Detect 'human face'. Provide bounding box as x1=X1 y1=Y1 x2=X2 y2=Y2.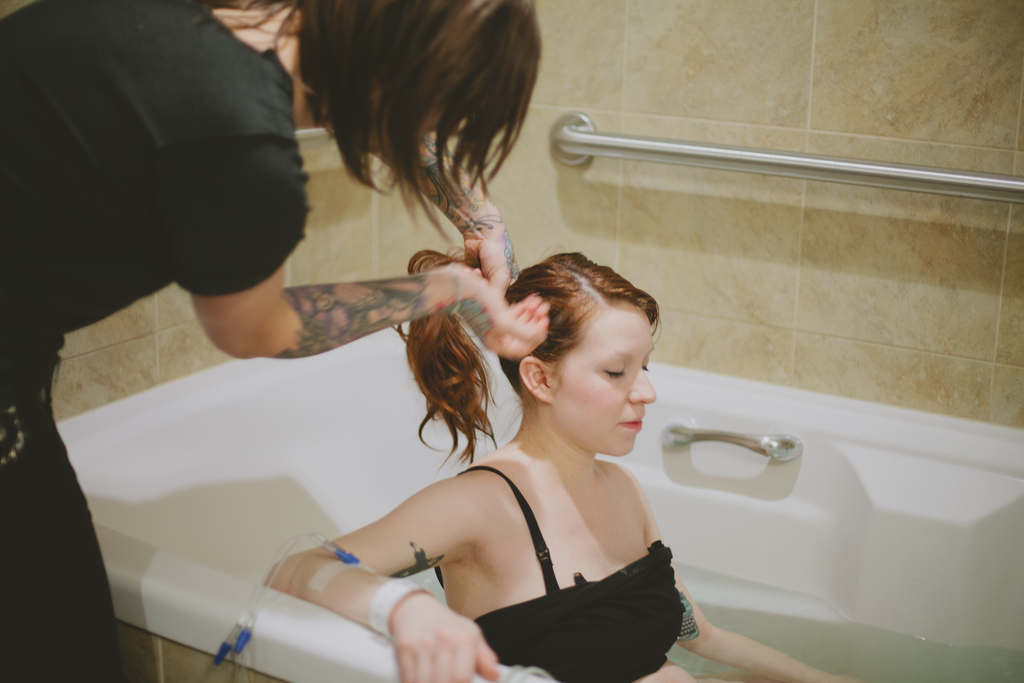
x1=564 y1=310 x2=655 y2=458.
